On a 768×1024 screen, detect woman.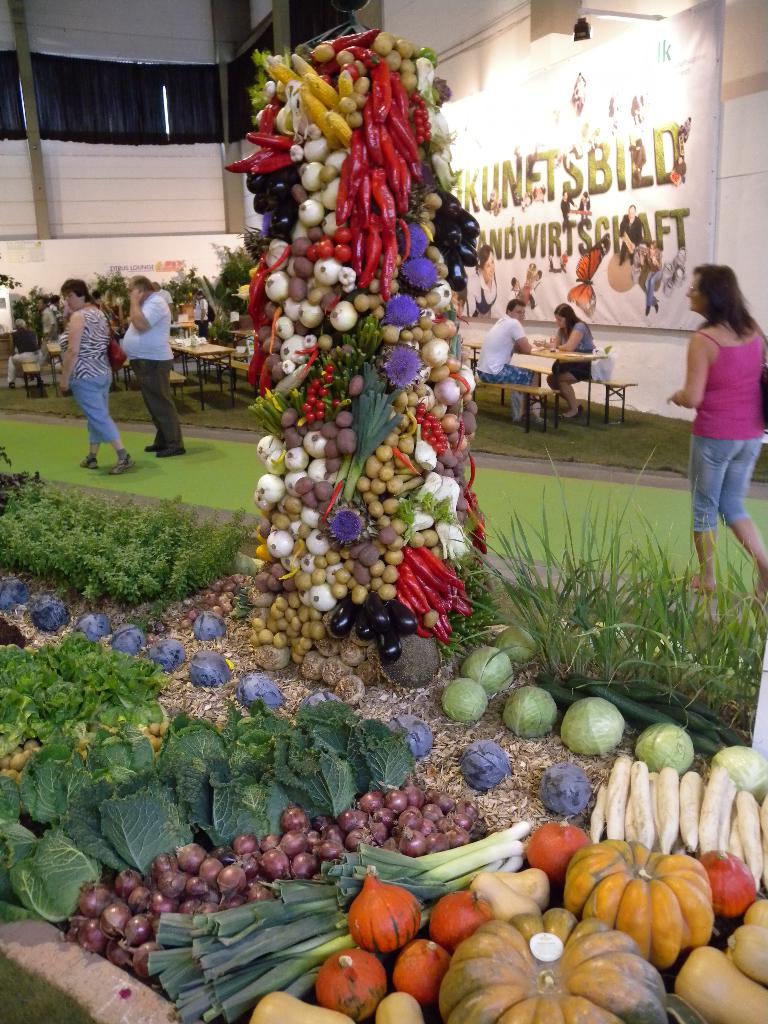
rect(19, 300, 52, 405).
